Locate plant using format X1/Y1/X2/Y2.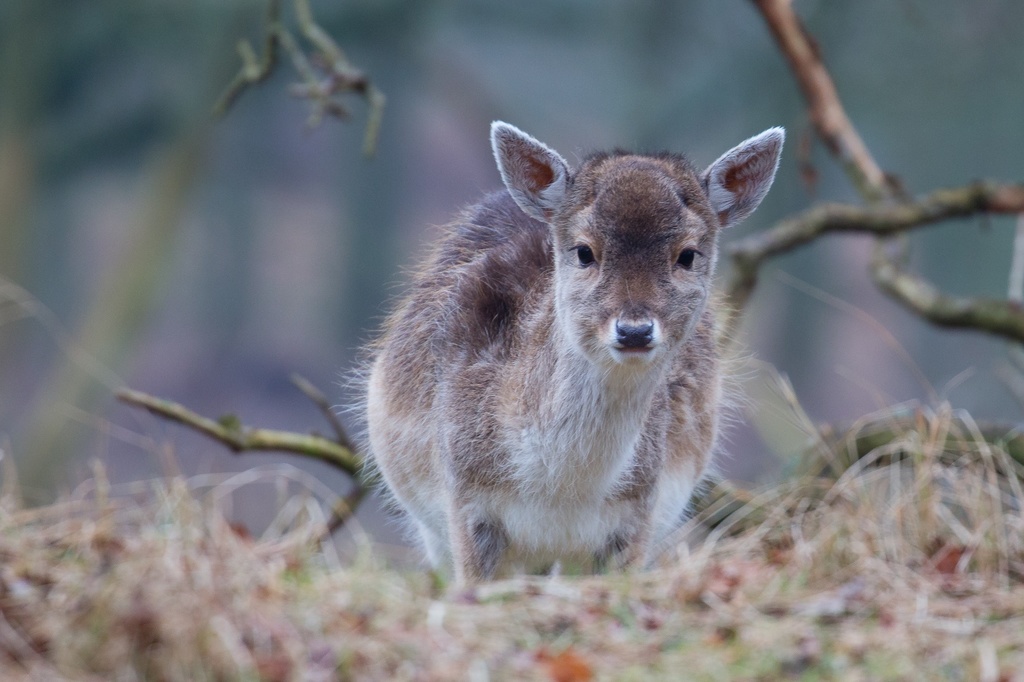
0/0/1023/681.
